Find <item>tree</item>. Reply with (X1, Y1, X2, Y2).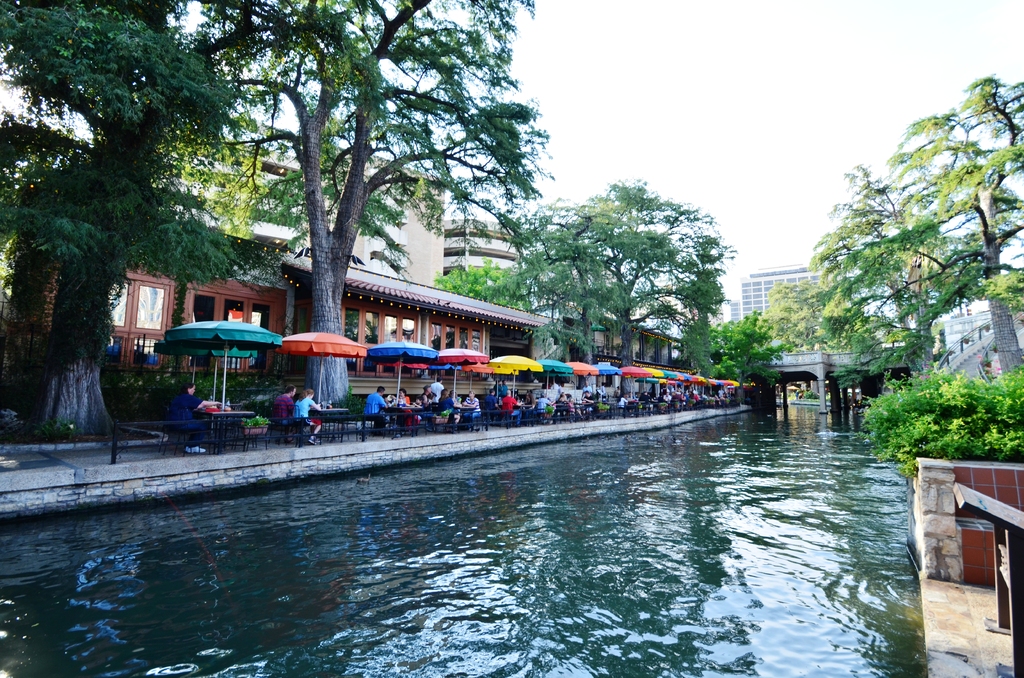
(504, 200, 572, 357).
